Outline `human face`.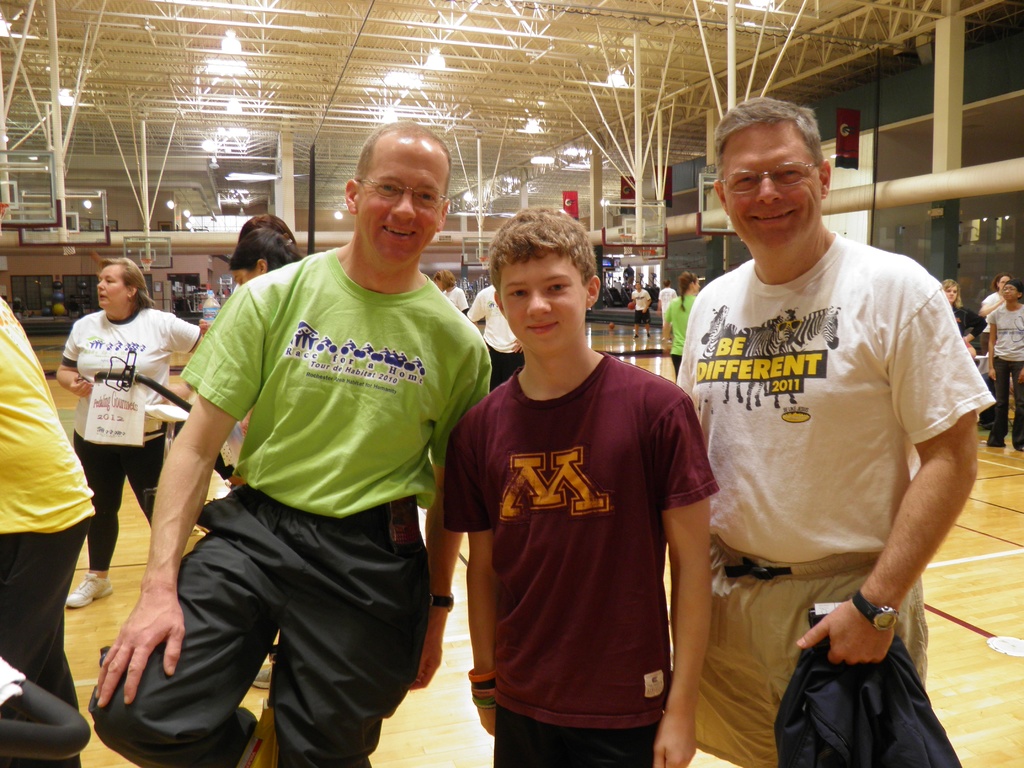
Outline: pyautogui.locateOnScreen(993, 284, 1016, 301).
